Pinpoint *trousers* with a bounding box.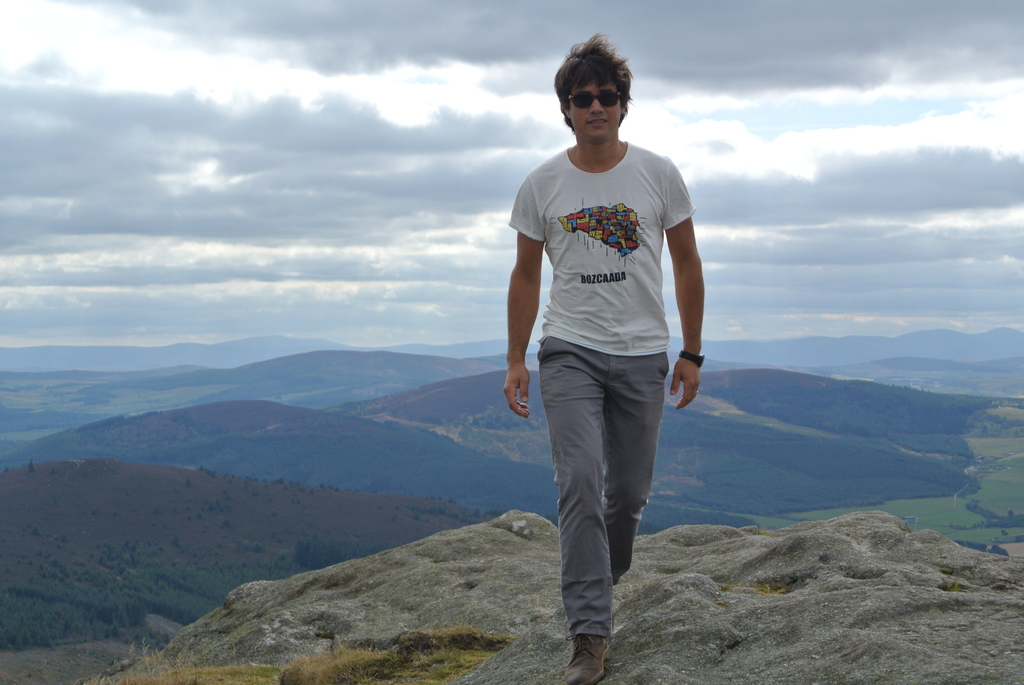
box(543, 322, 671, 629).
